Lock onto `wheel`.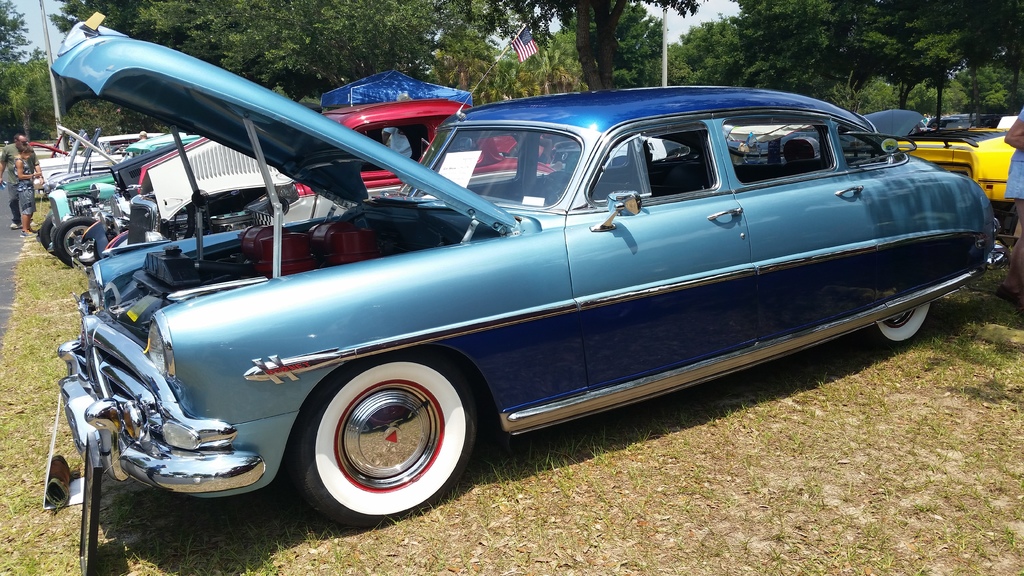
Locked: 988 231 1010 265.
